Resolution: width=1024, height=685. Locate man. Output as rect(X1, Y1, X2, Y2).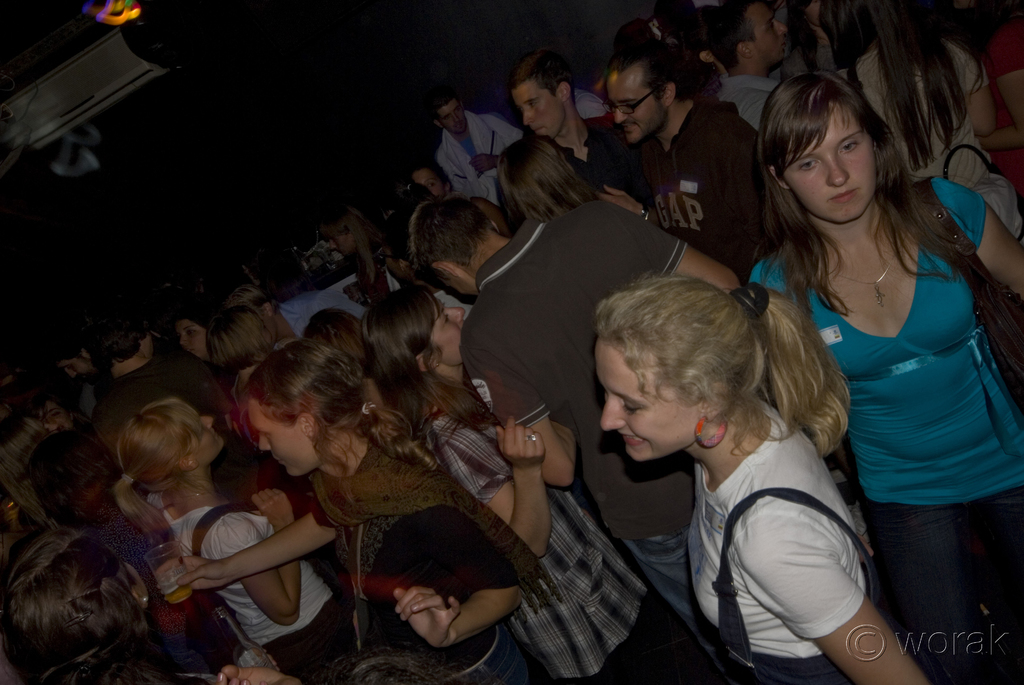
rect(409, 194, 740, 684).
